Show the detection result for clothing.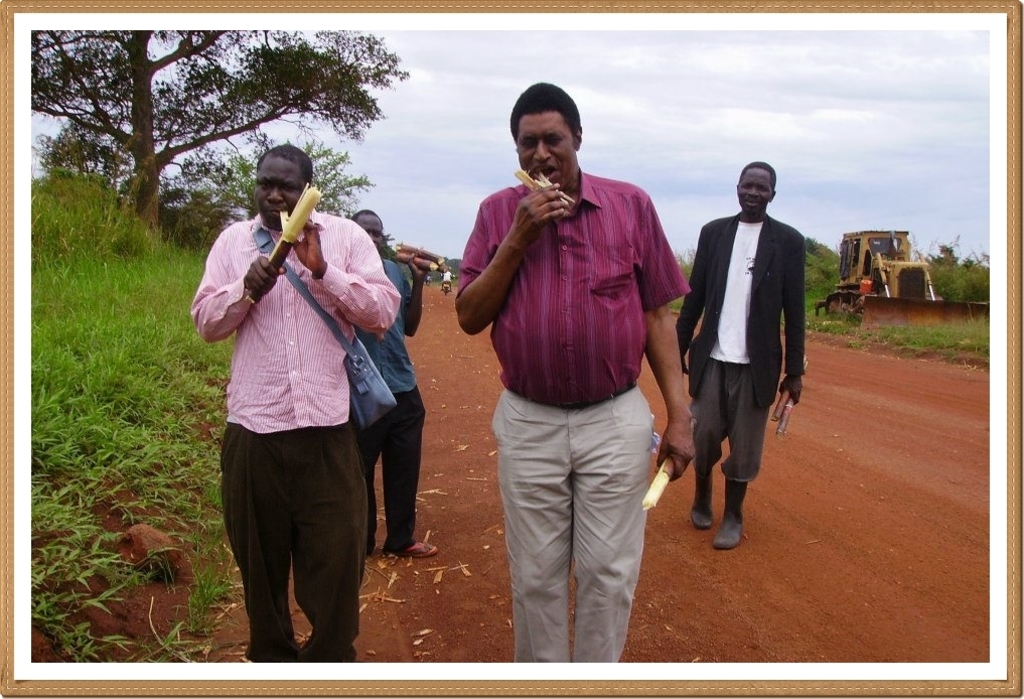
[450,164,692,416].
